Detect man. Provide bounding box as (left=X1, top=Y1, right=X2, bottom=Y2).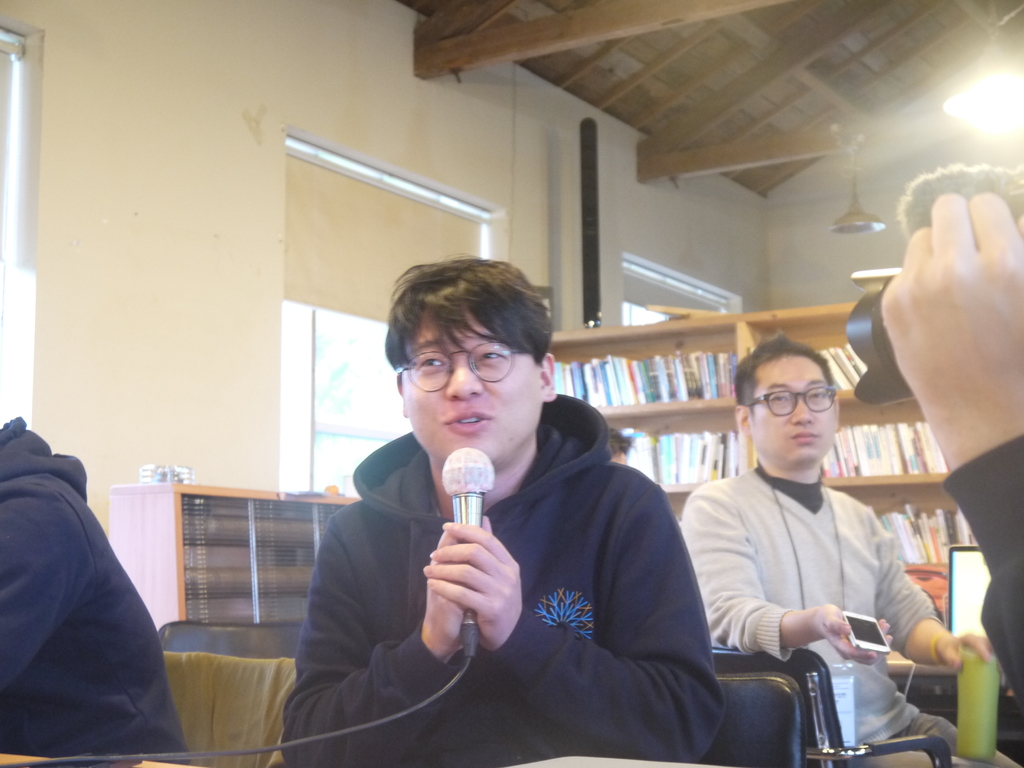
(left=673, top=343, right=1009, bottom=767).
